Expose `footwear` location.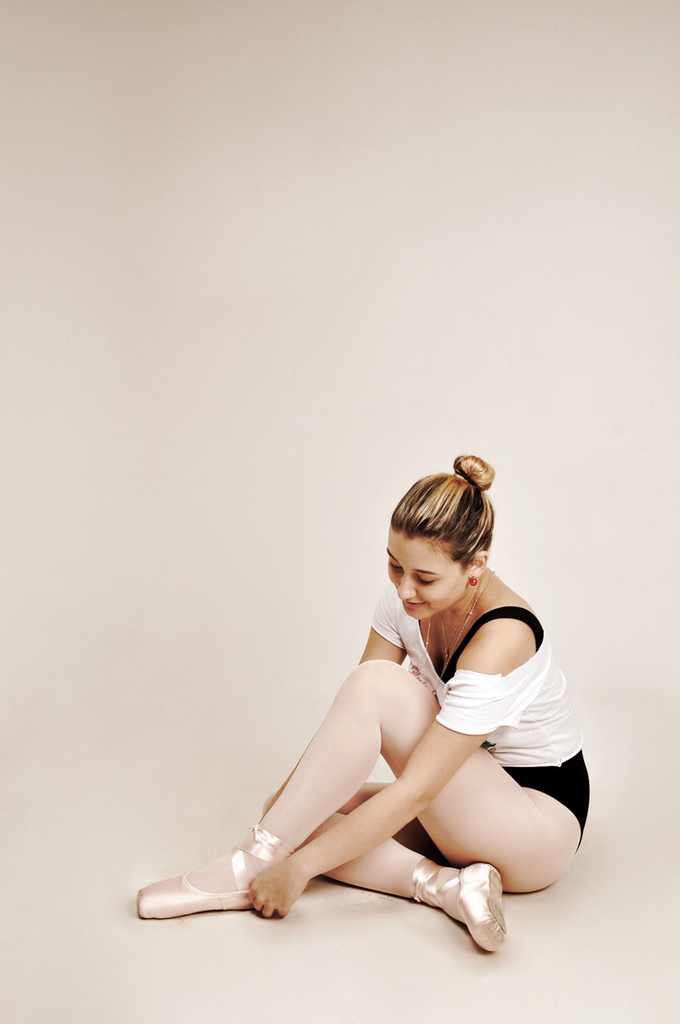
Exposed at <box>144,837,316,933</box>.
